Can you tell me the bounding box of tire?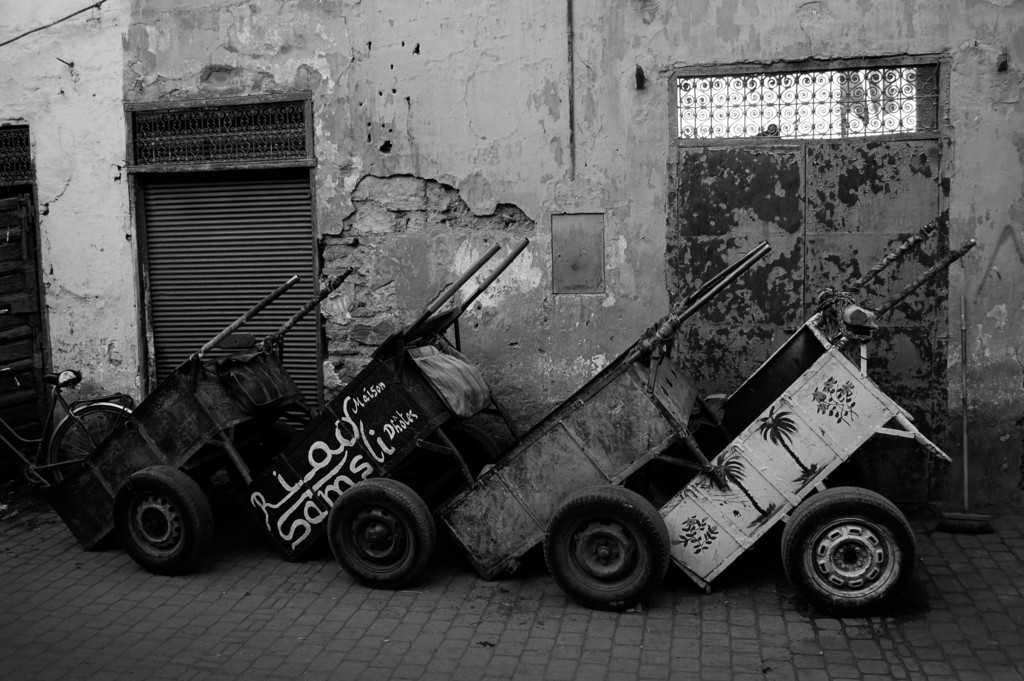
box=[797, 488, 927, 605].
